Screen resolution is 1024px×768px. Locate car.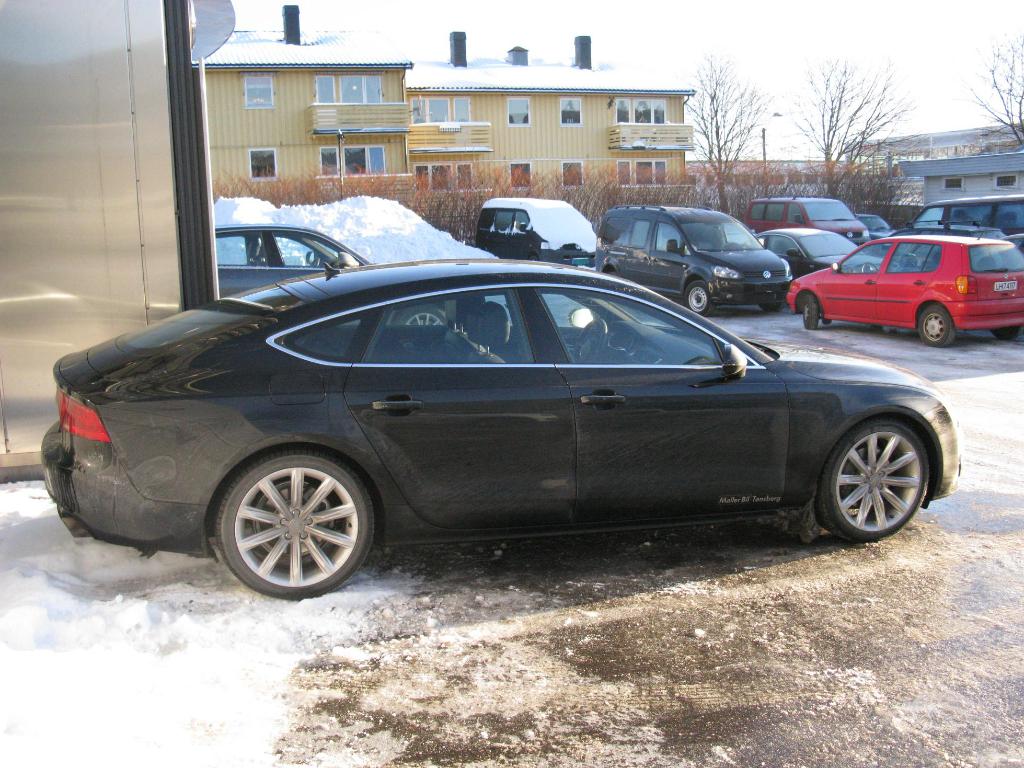
<region>753, 195, 872, 240</region>.
